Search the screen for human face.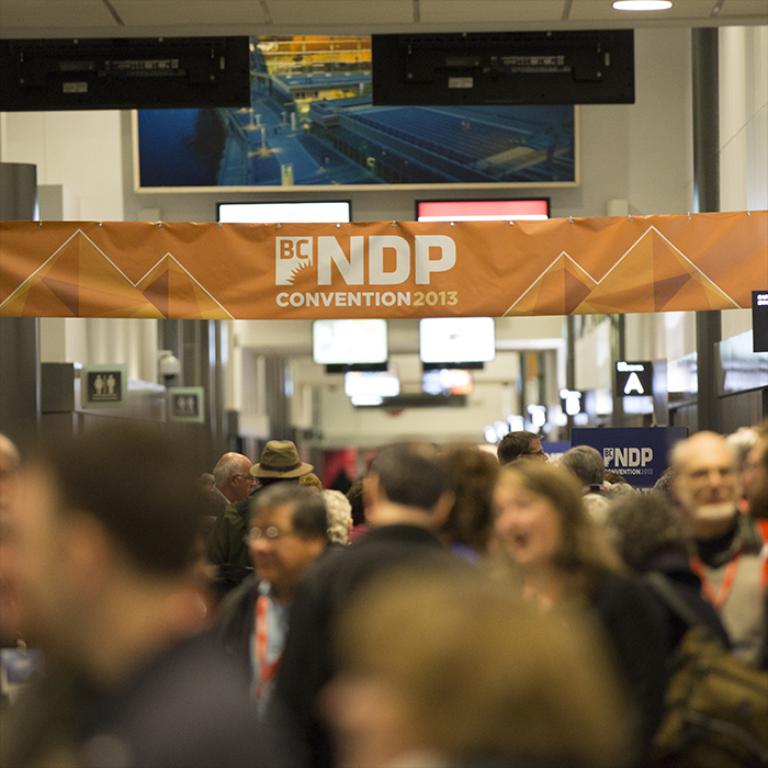
Found at box(236, 462, 255, 497).
